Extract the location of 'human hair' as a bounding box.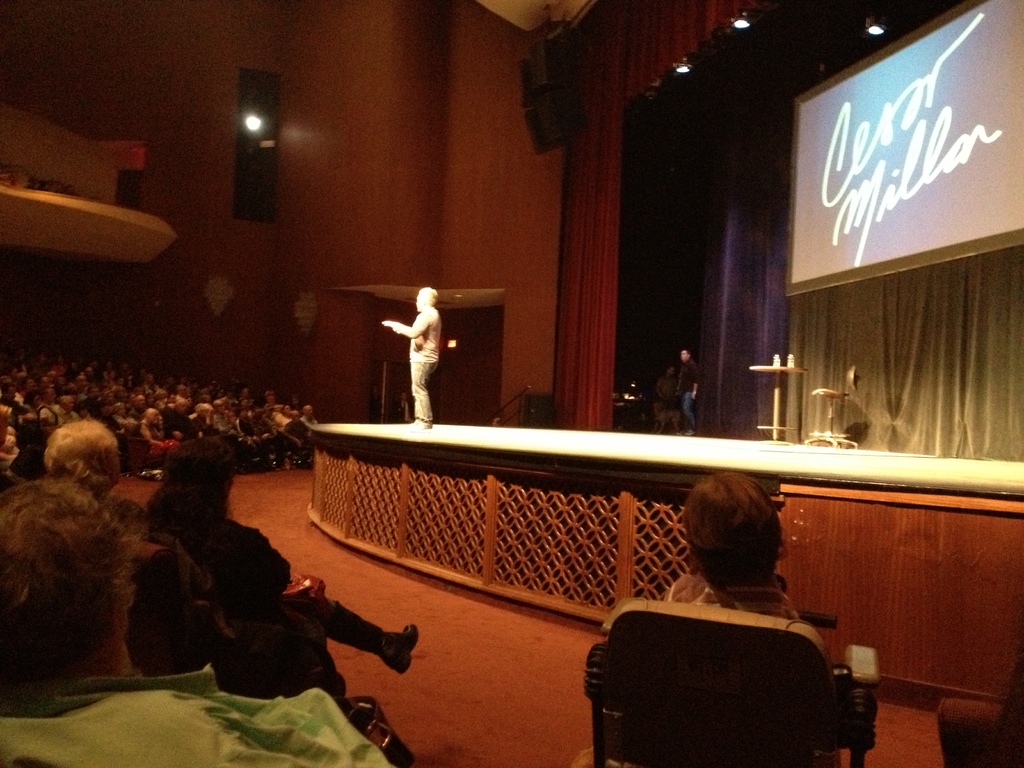
{"x1": 696, "y1": 488, "x2": 792, "y2": 600}.
